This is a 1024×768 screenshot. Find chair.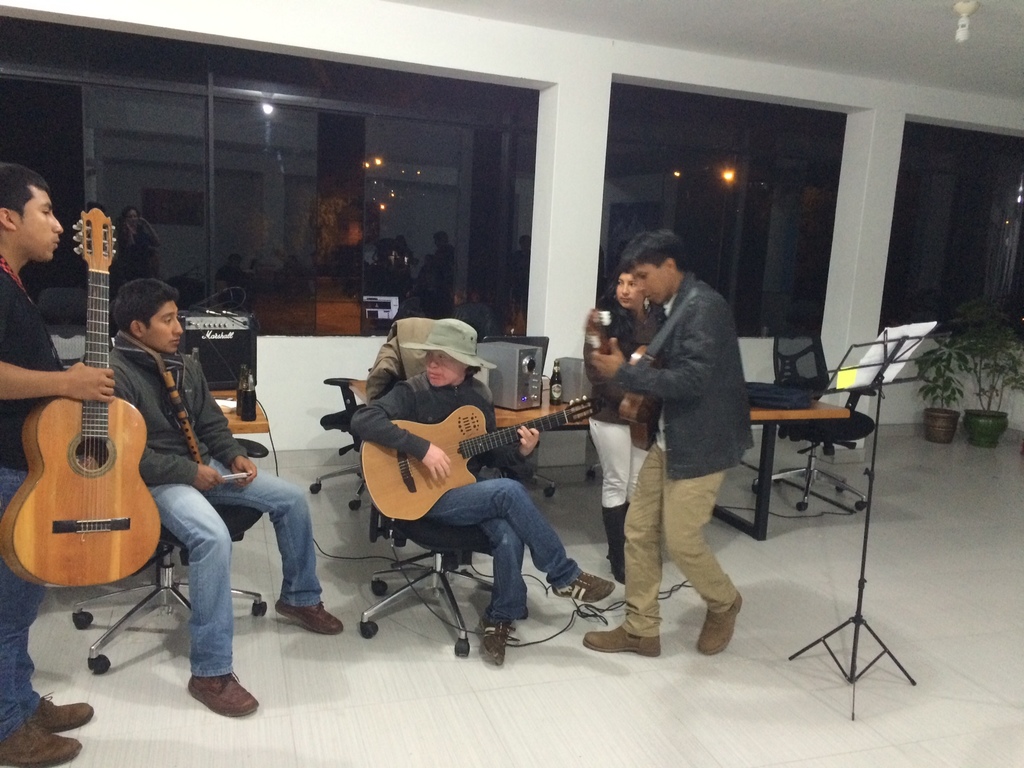
Bounding box: box=[476, 337, 557, 503].
